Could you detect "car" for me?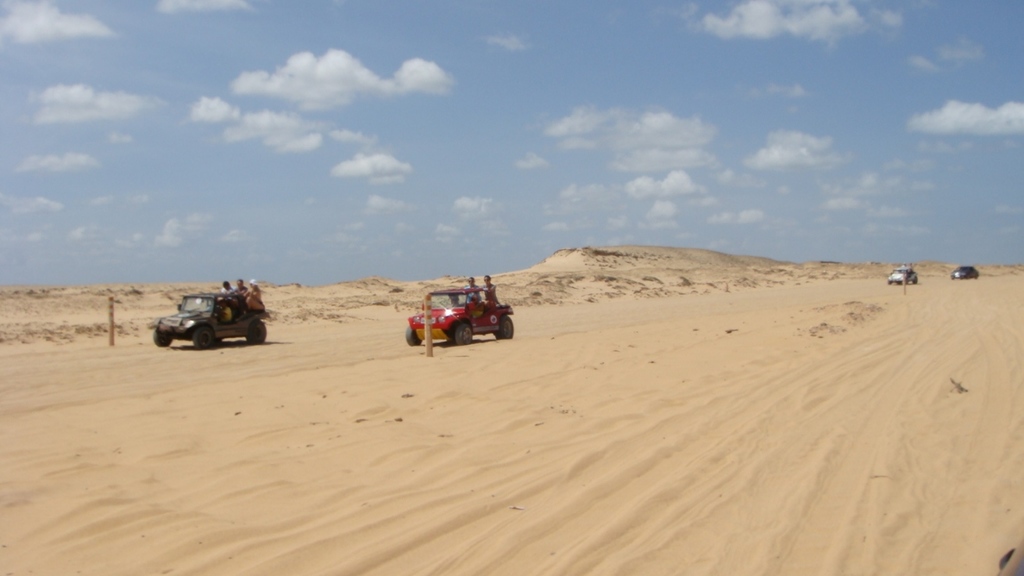
Detection result: bbox=(954, 266, 977, 279).
